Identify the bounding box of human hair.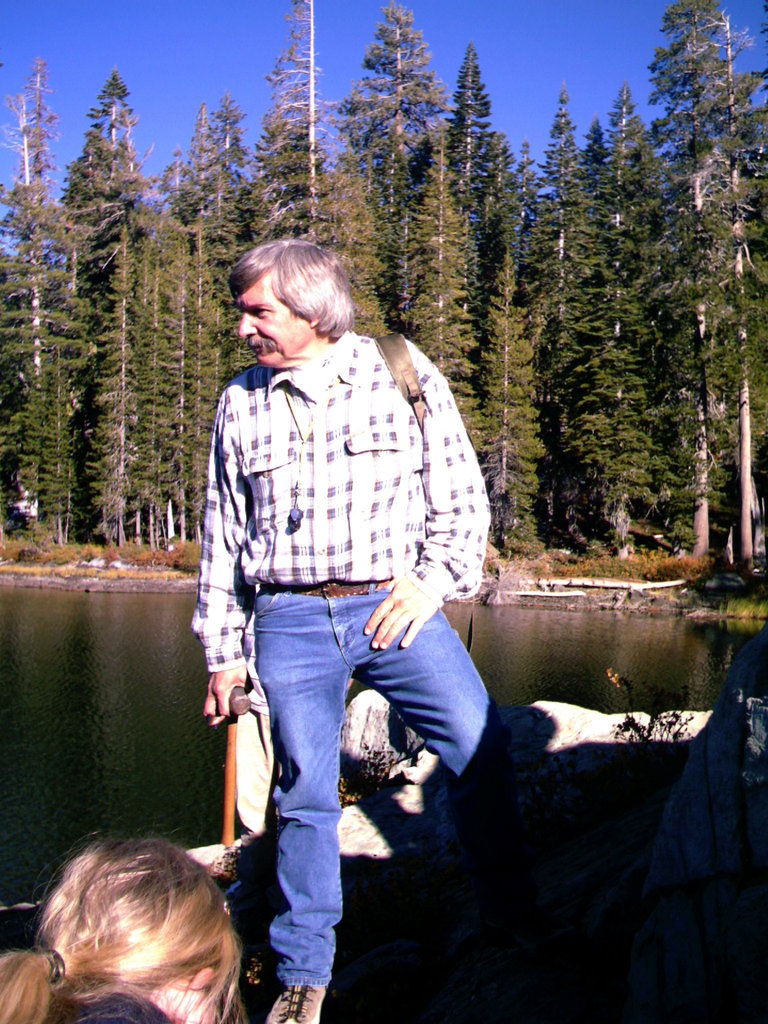
[226, 240, 352, 342].
